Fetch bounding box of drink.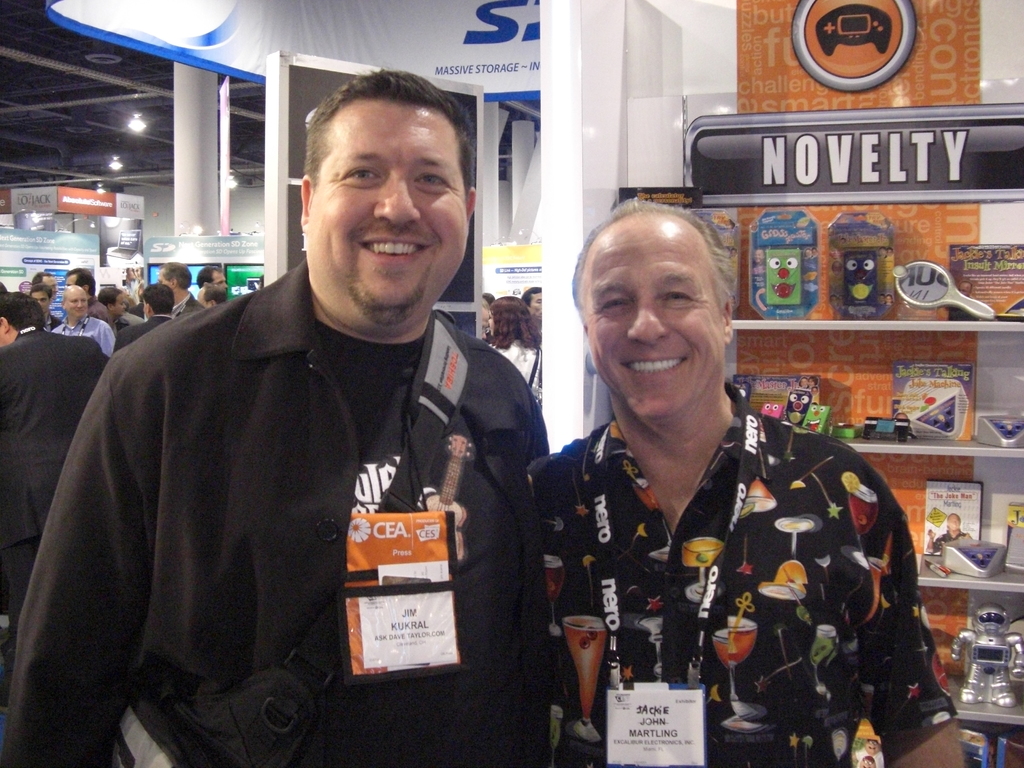
Bbox: x1=563 y1=611 x2=598 y2=744.
